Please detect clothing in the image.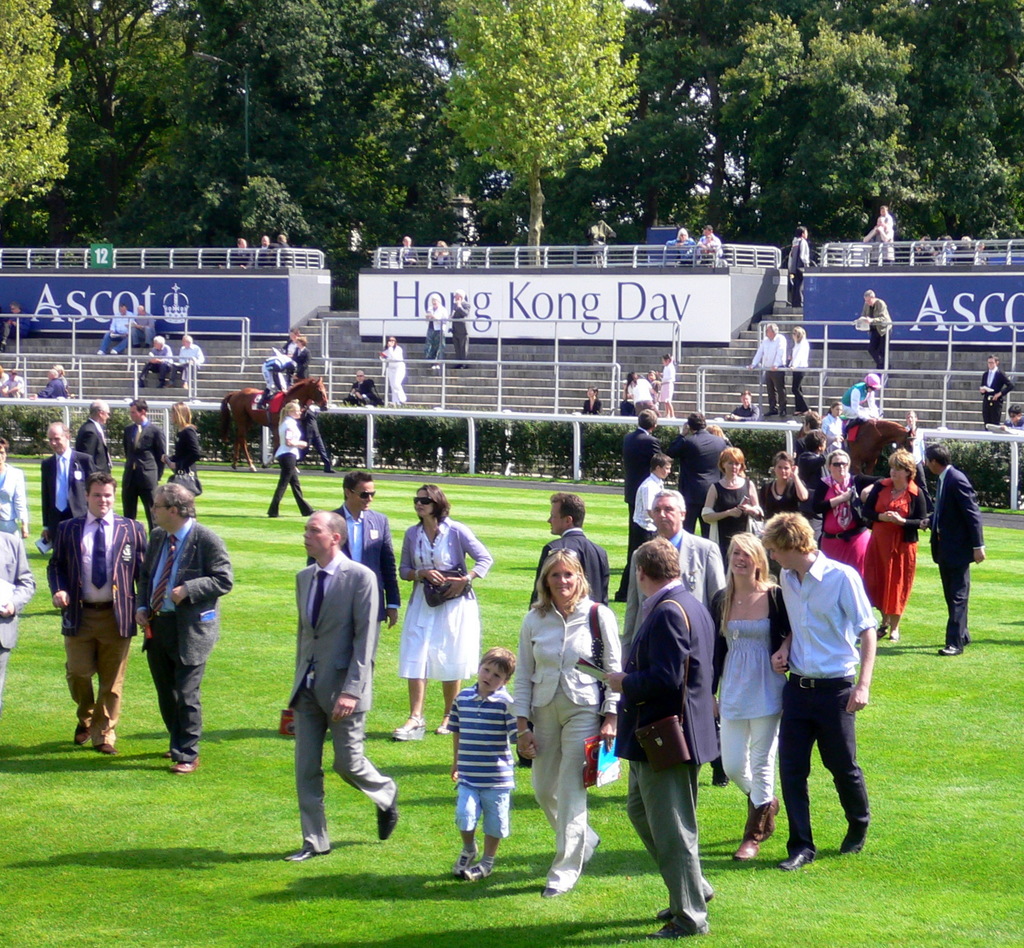
box=[612, 577, 722, 936].
